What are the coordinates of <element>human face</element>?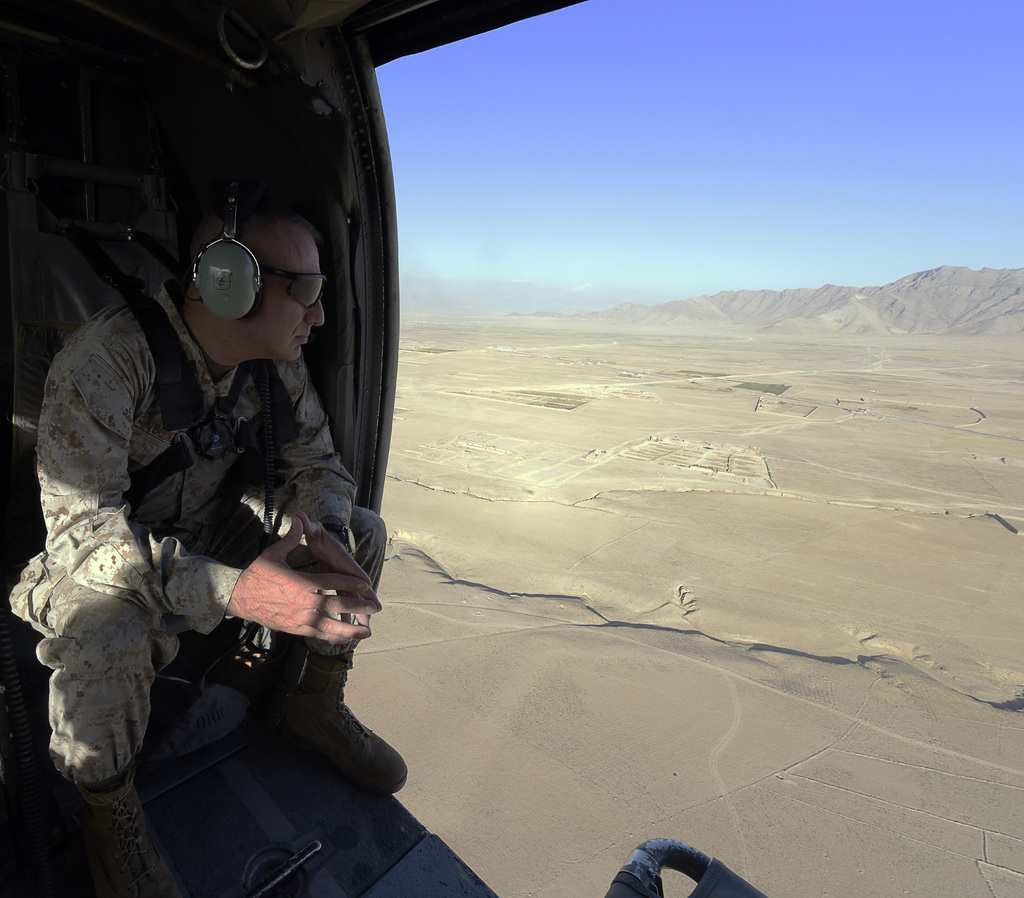
250,234,329,364.
